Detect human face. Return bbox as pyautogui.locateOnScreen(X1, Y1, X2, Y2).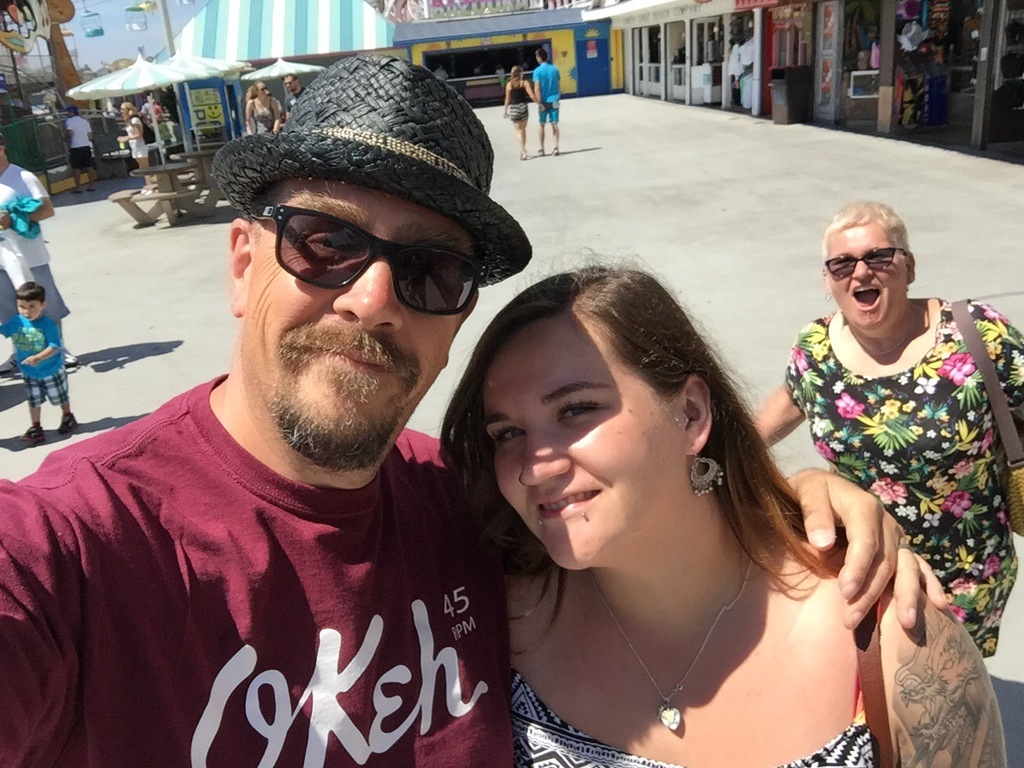
pyautogui.locateOnScreen(12, 296, 42, 314).
